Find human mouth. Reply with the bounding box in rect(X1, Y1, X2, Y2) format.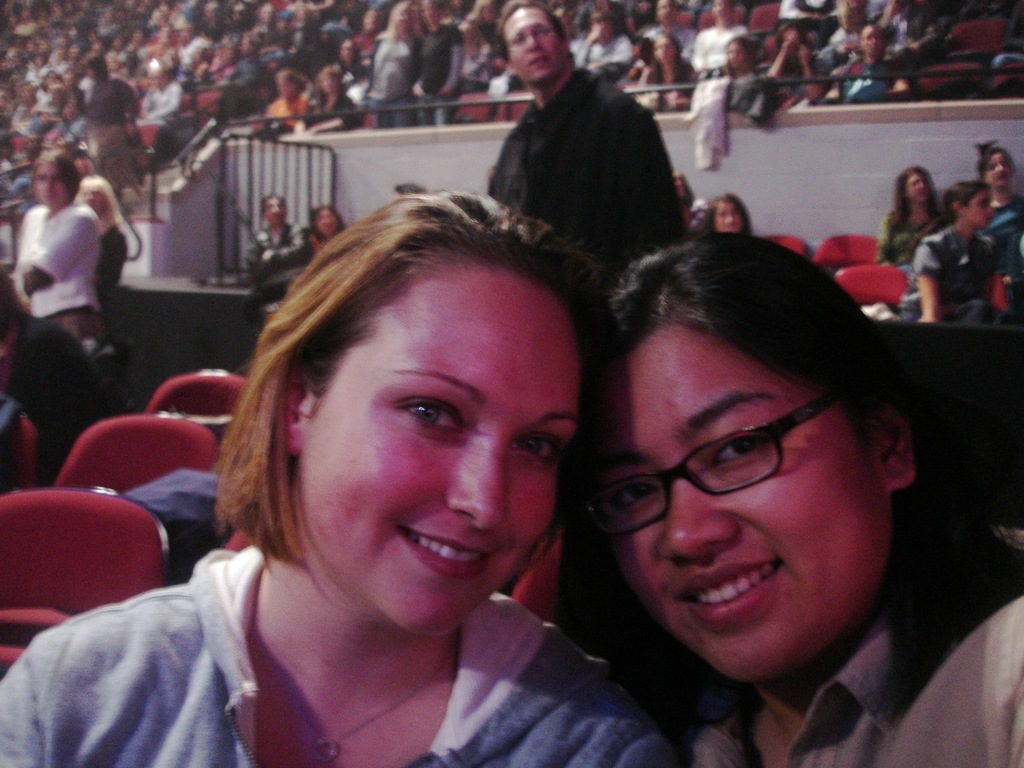
rect(671, 559, 784, 623).
